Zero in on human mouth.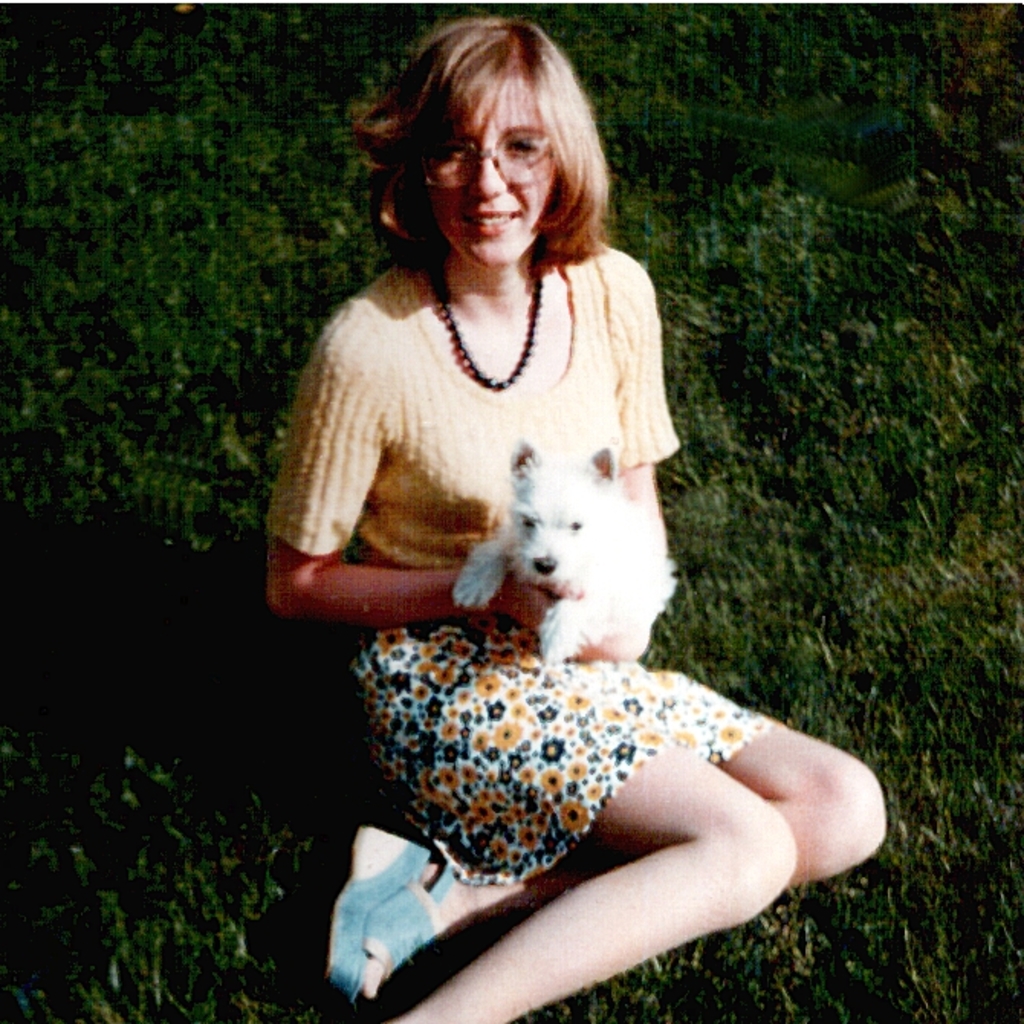
Zeroed in: bbox(459, 211, 521, 231).
